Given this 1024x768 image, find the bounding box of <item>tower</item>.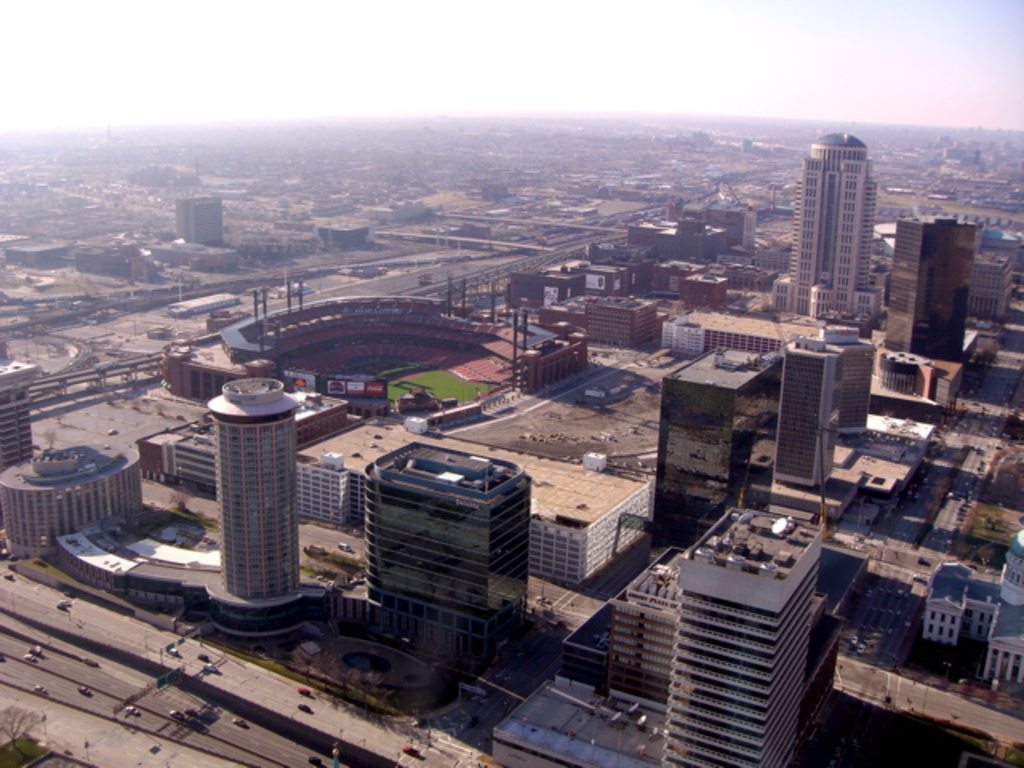
l=336, t=435, r=542, b=626.
